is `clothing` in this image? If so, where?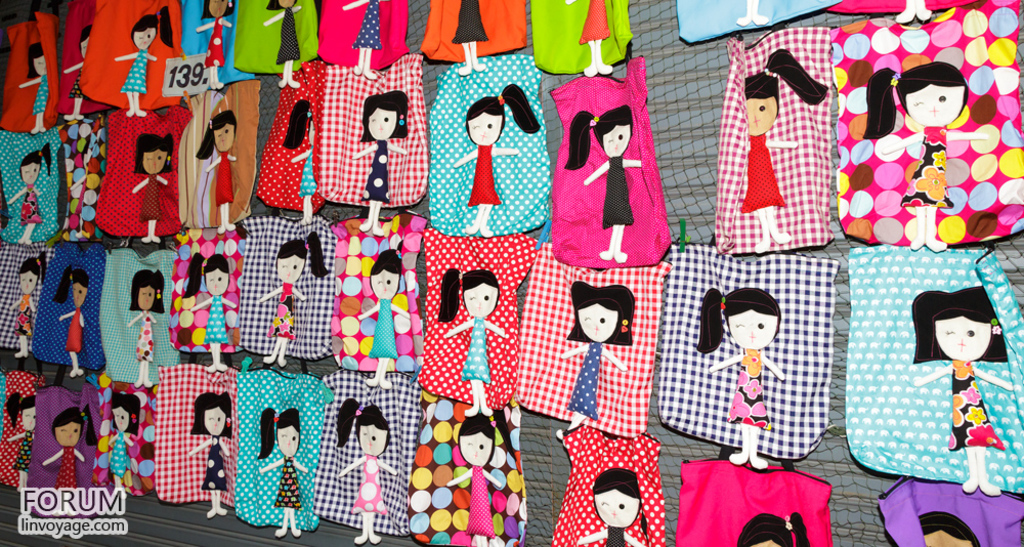
Yes, at rect(210, 152, 236, 203).
